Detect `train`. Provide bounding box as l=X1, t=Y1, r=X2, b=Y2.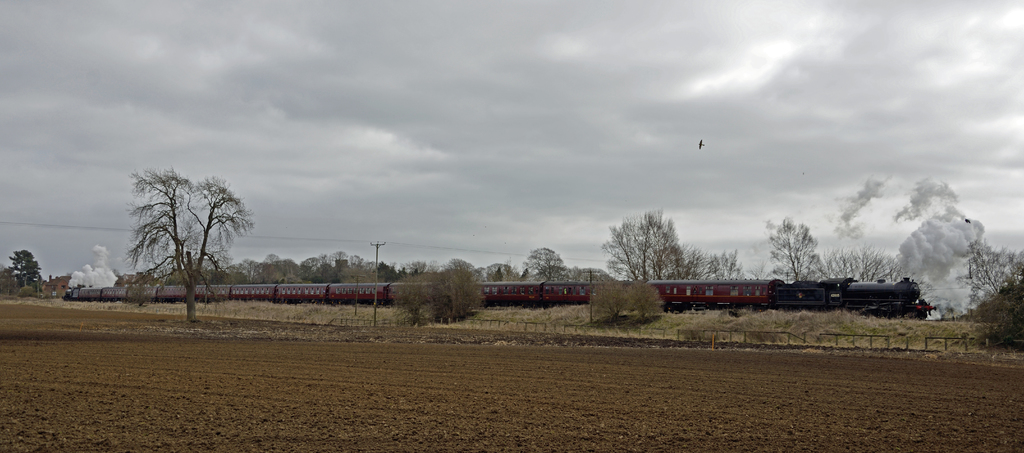
l=60, t=276, r=939, b=321.
